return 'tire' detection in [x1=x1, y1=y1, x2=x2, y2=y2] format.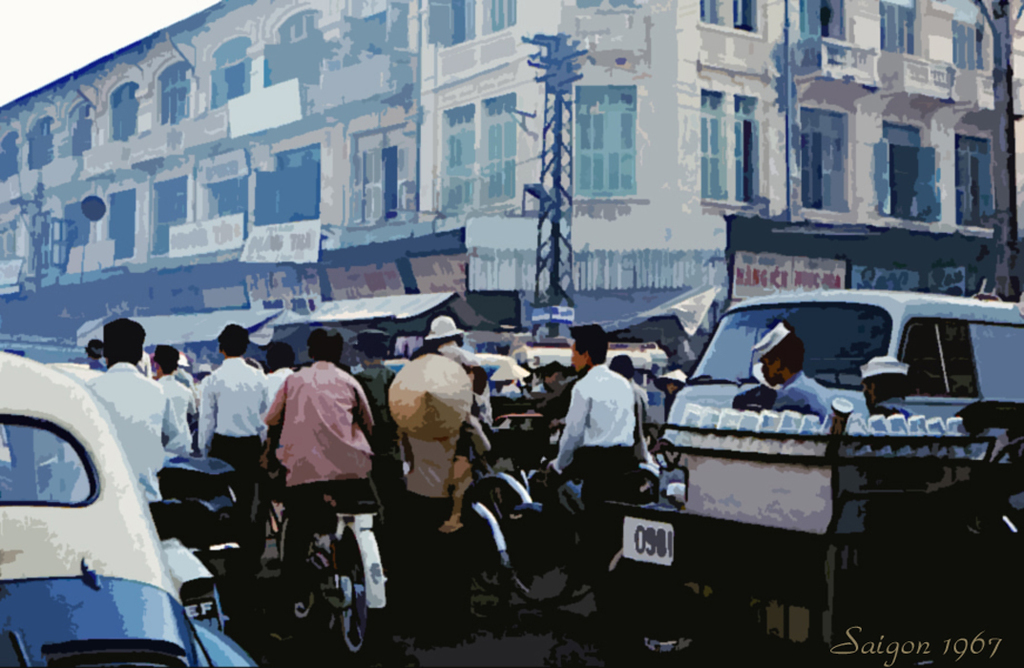
[x1=466, y1=524, x2=511, y2=629].
